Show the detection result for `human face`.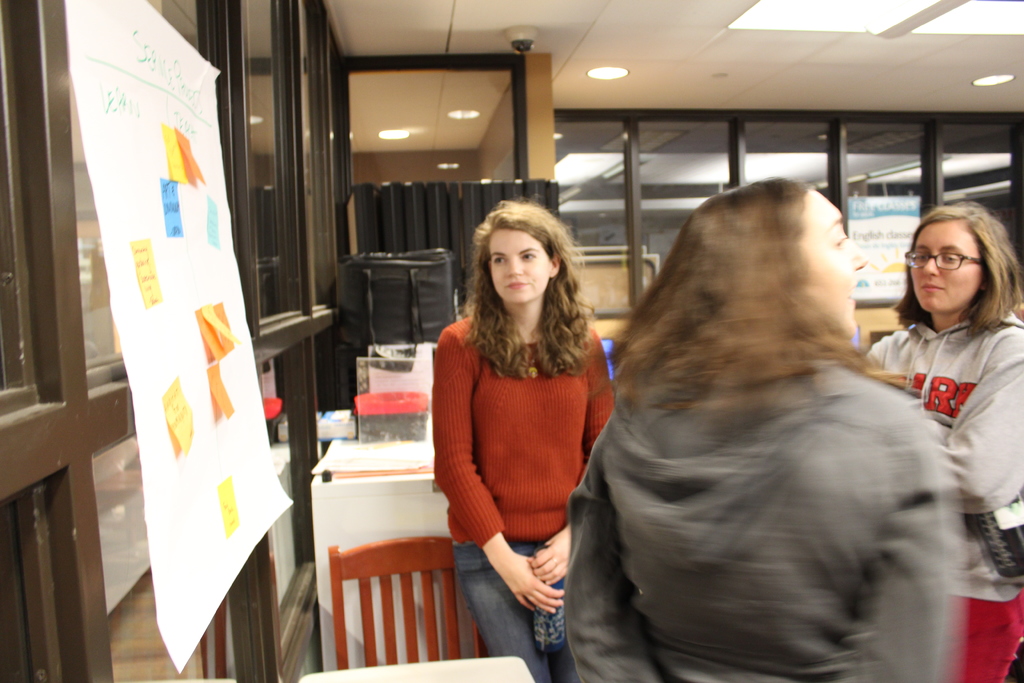
486,229,548,304.
